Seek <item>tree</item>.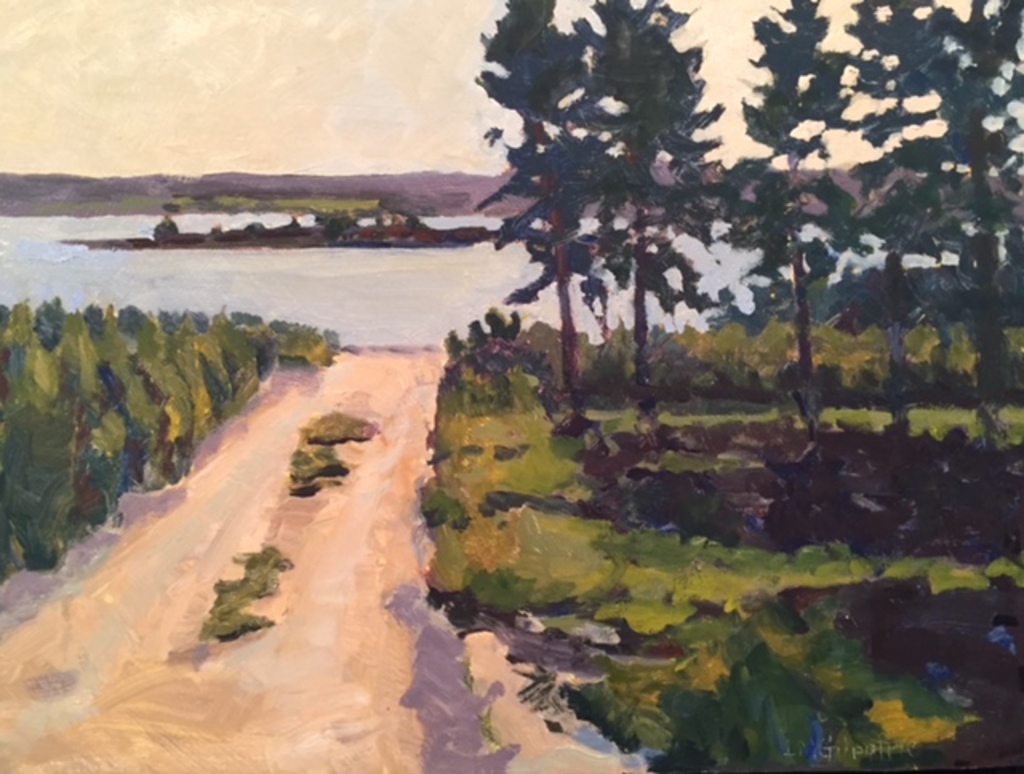
712,0,869,400.
